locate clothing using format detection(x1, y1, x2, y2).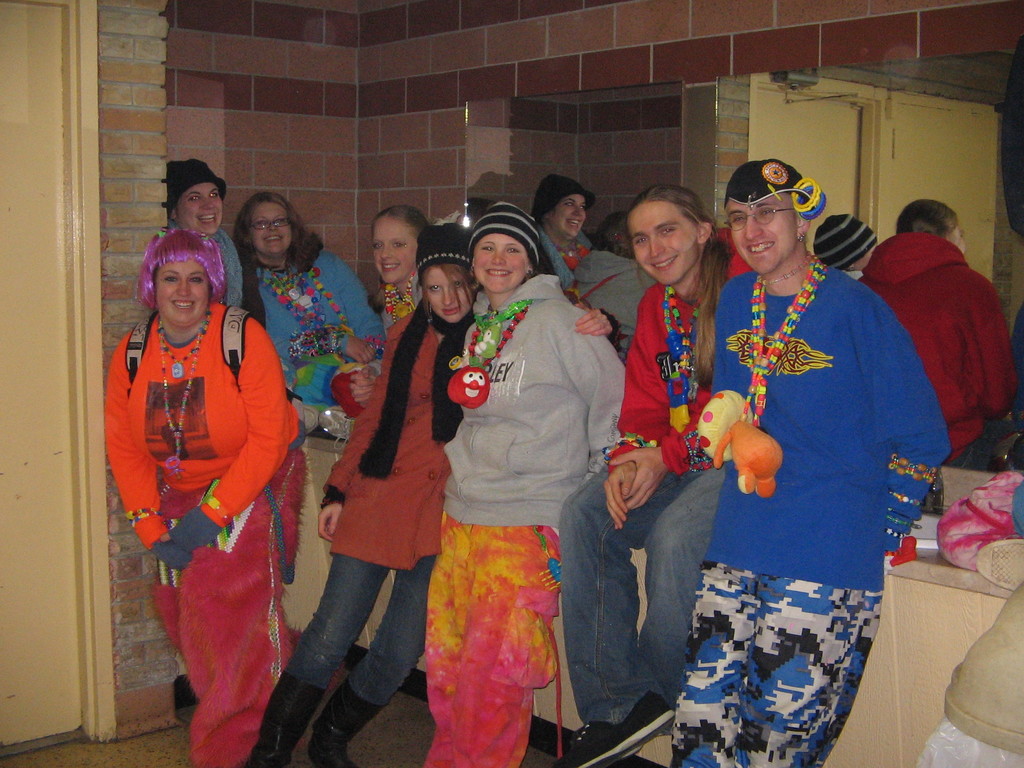
detection(248, 244, 386, 408).
